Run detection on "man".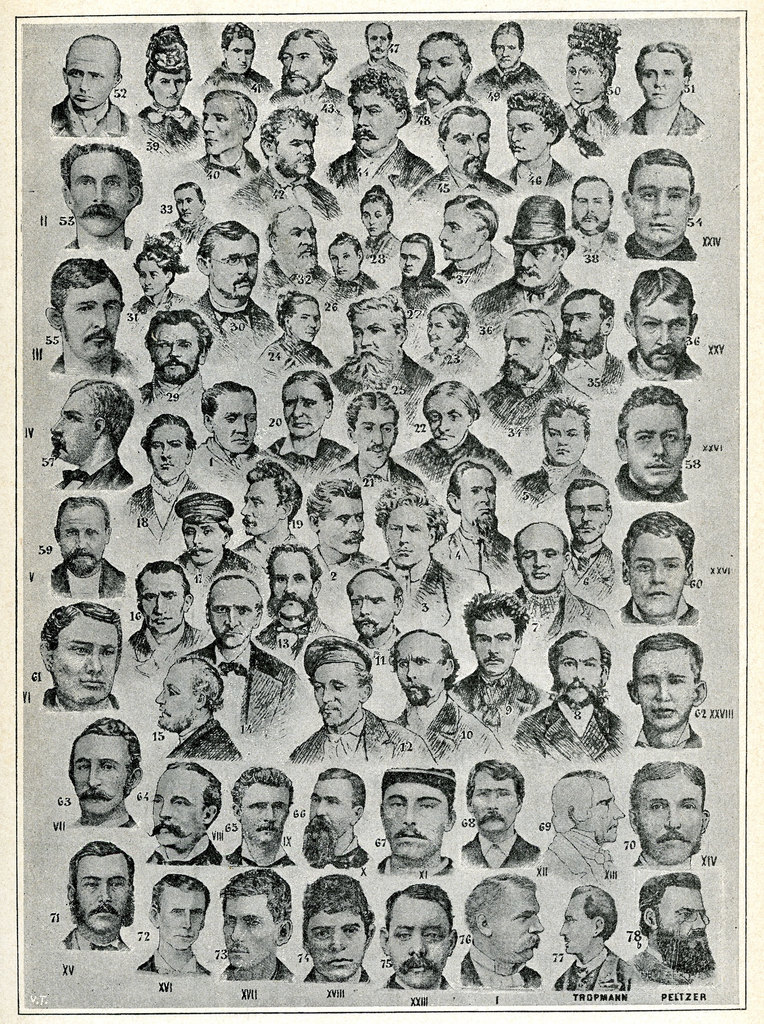
Result: rect(560, 172, 623, 259).
